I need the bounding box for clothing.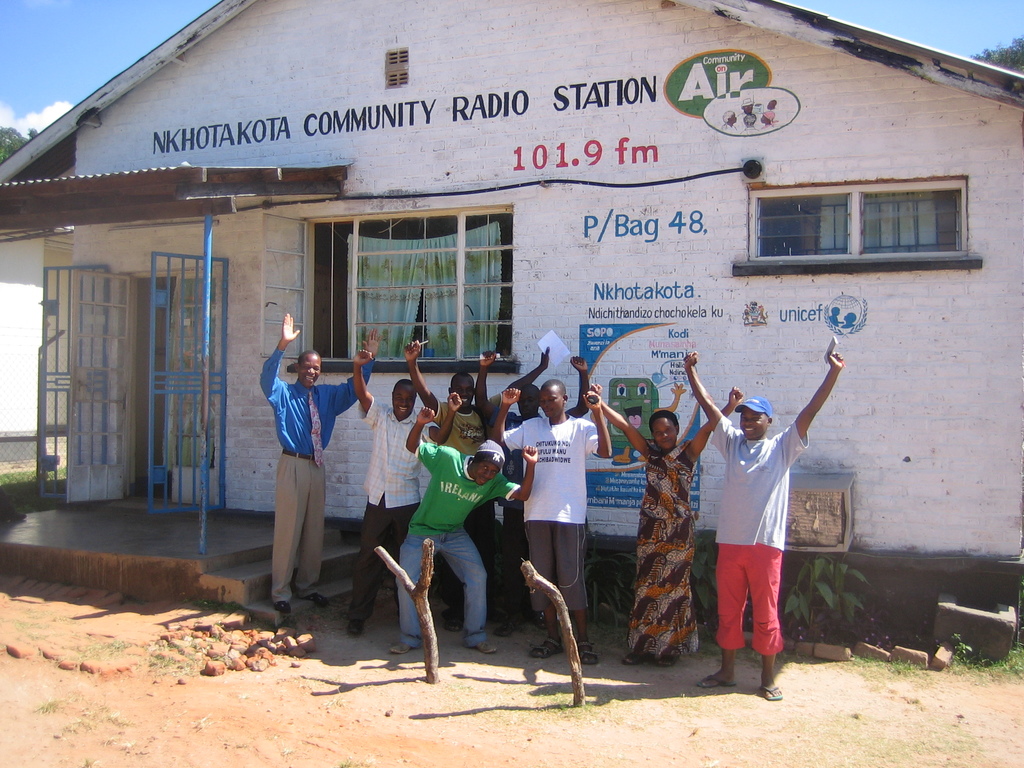
Here it is: box(432, 392, 505, 611).
